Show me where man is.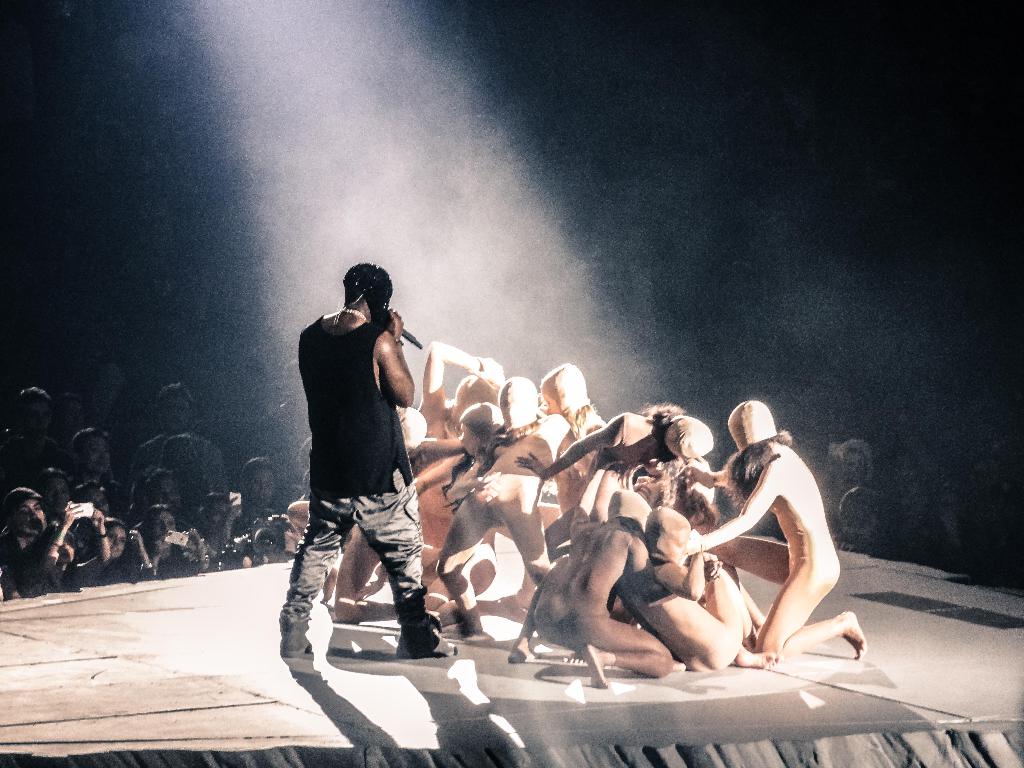
man is at bbox=[0, 486, 56, 581].
